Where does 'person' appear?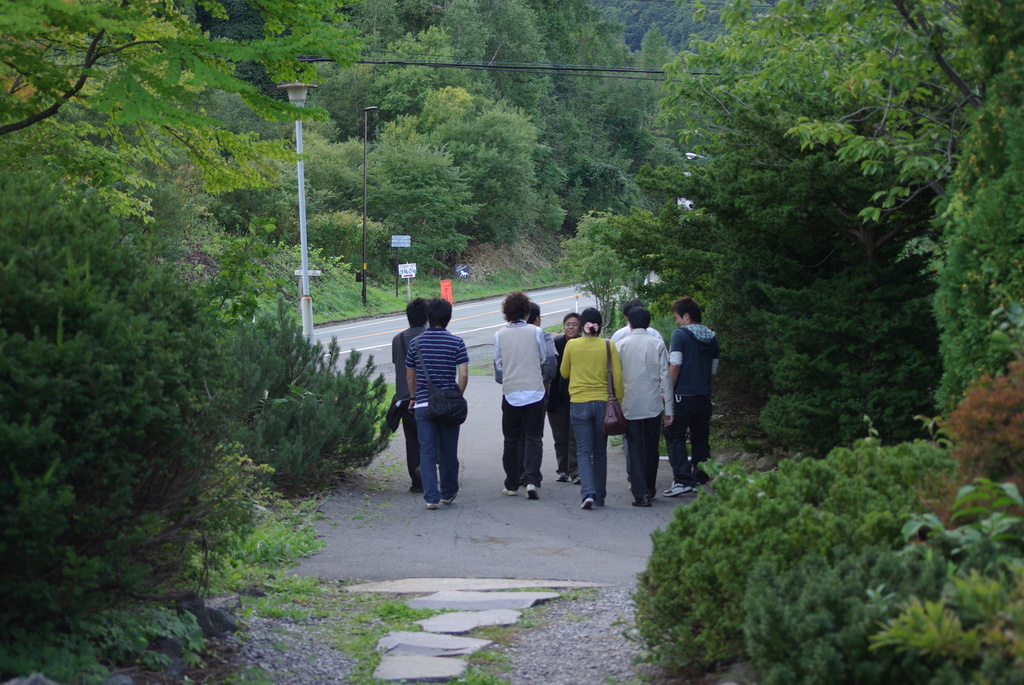
Appears at (left=673, top=297, right=719, bottom=498).
